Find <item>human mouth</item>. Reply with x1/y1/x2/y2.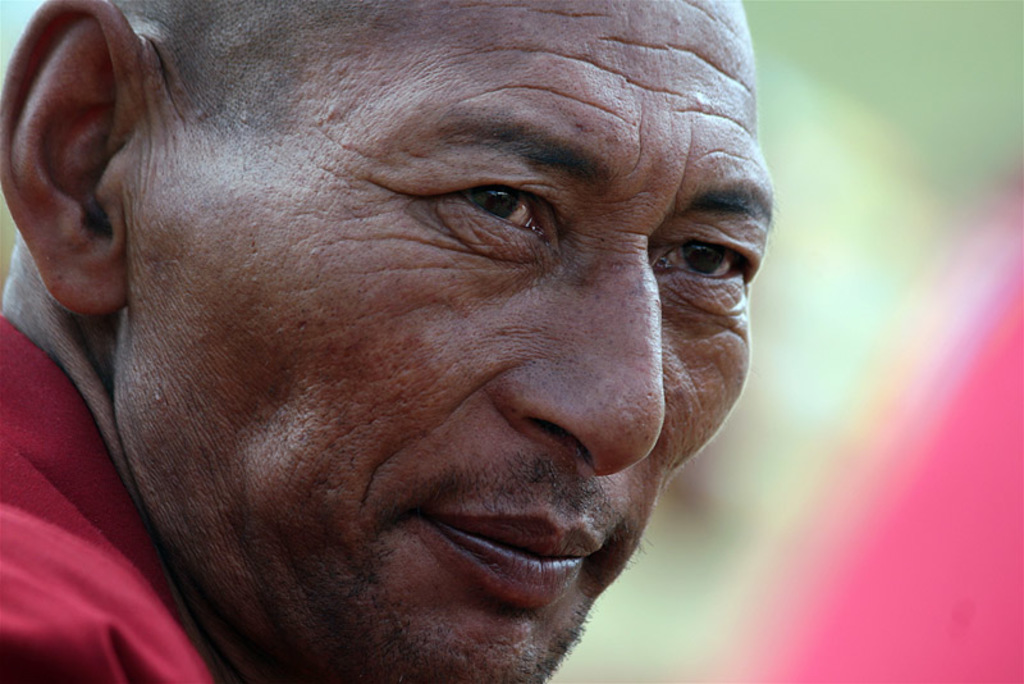
403/488/617/616.
